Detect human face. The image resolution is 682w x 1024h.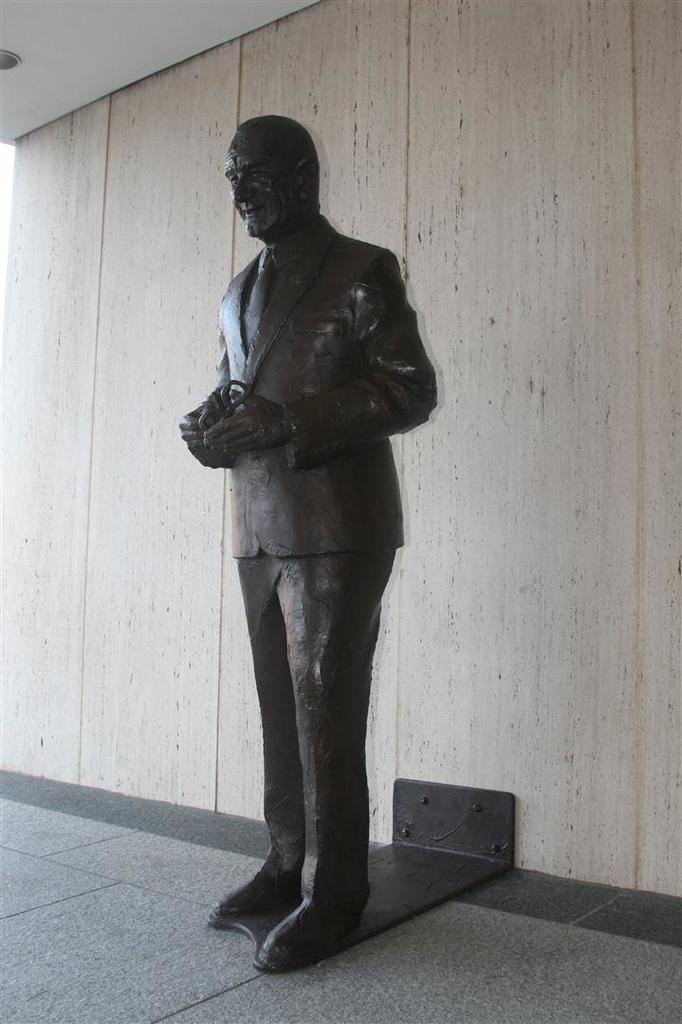
locate(221, 114, 279, 234).
